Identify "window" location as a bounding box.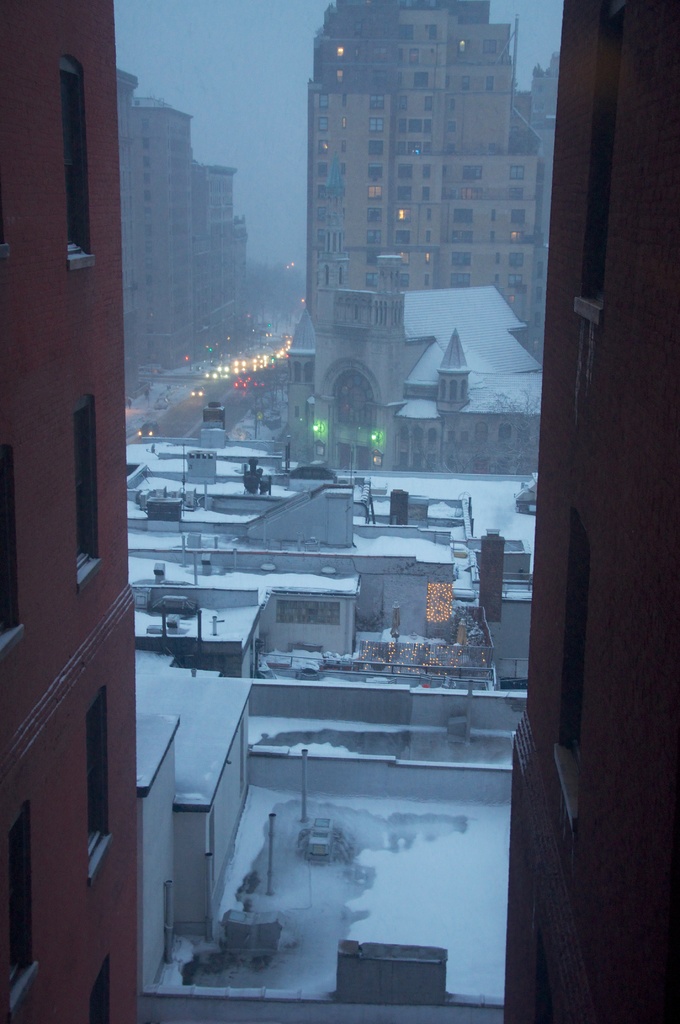
select_region(0, 795, 38, 1023).
